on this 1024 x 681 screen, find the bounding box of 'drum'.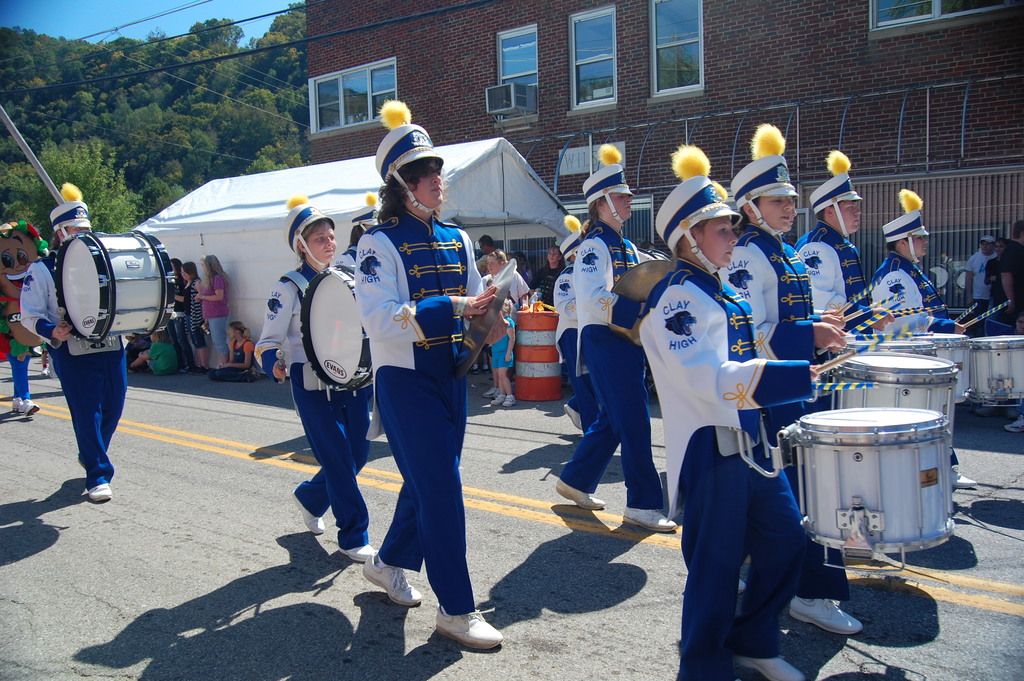
Bounding box: [left=847, top=339, right=935, bottom=356].
